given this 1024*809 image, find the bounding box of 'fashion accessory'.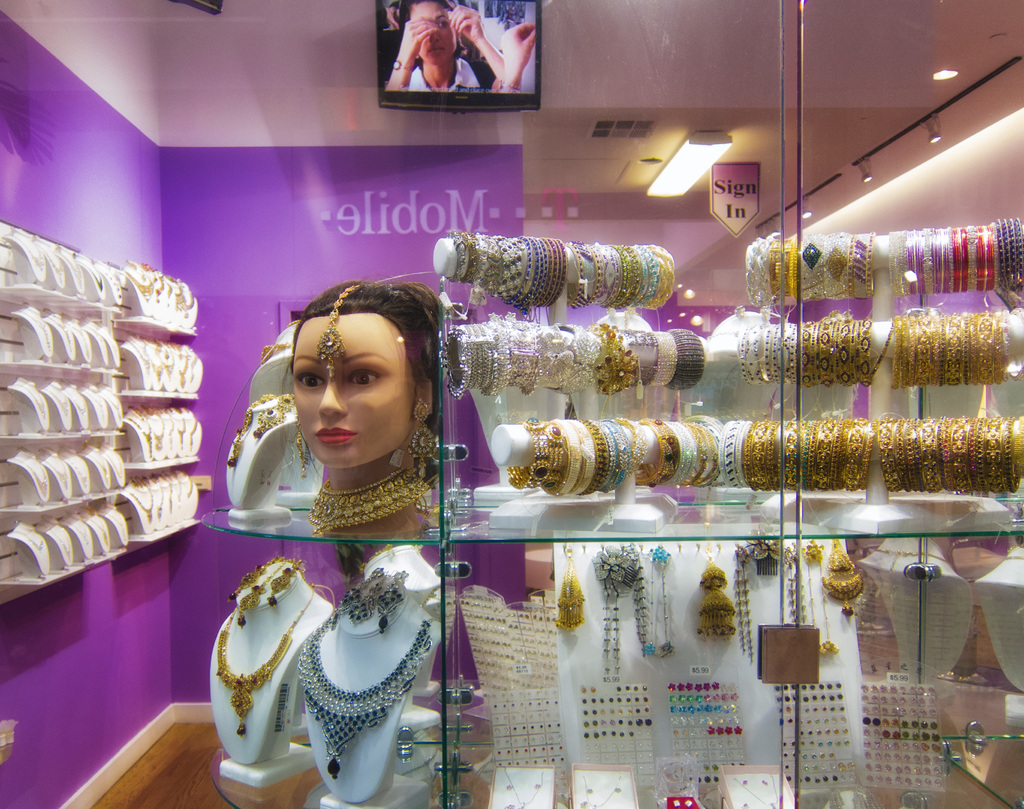
[595, 552, 654, 683].
